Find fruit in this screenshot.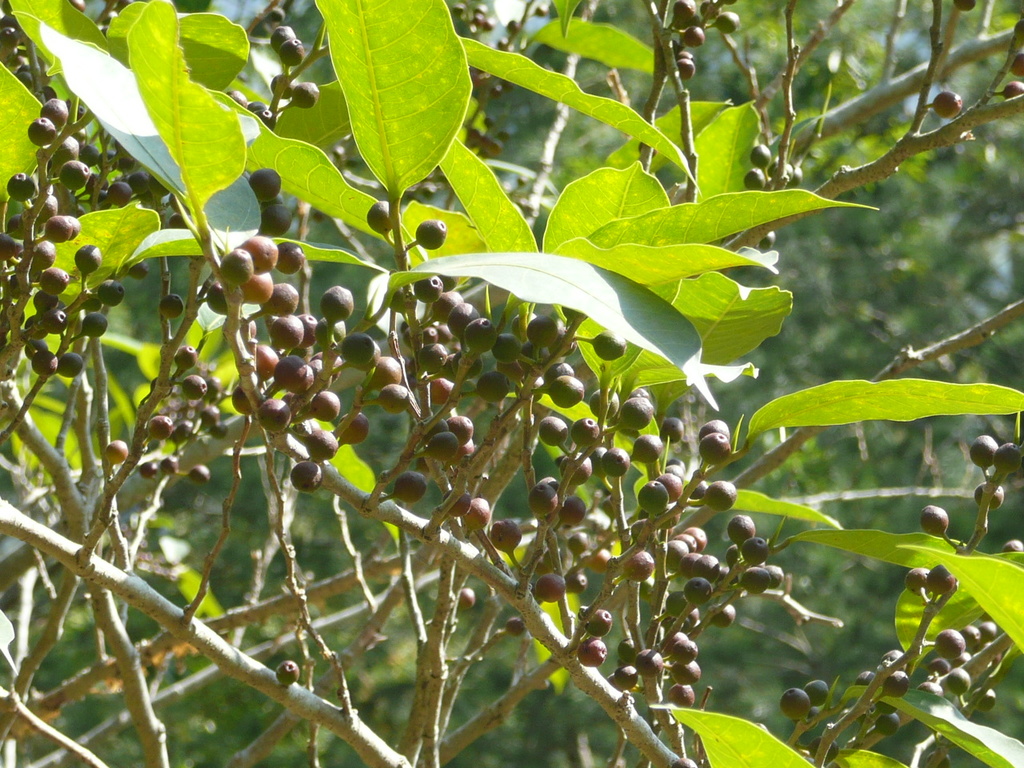
The bounding box for fruit is 930 562 960 600.
